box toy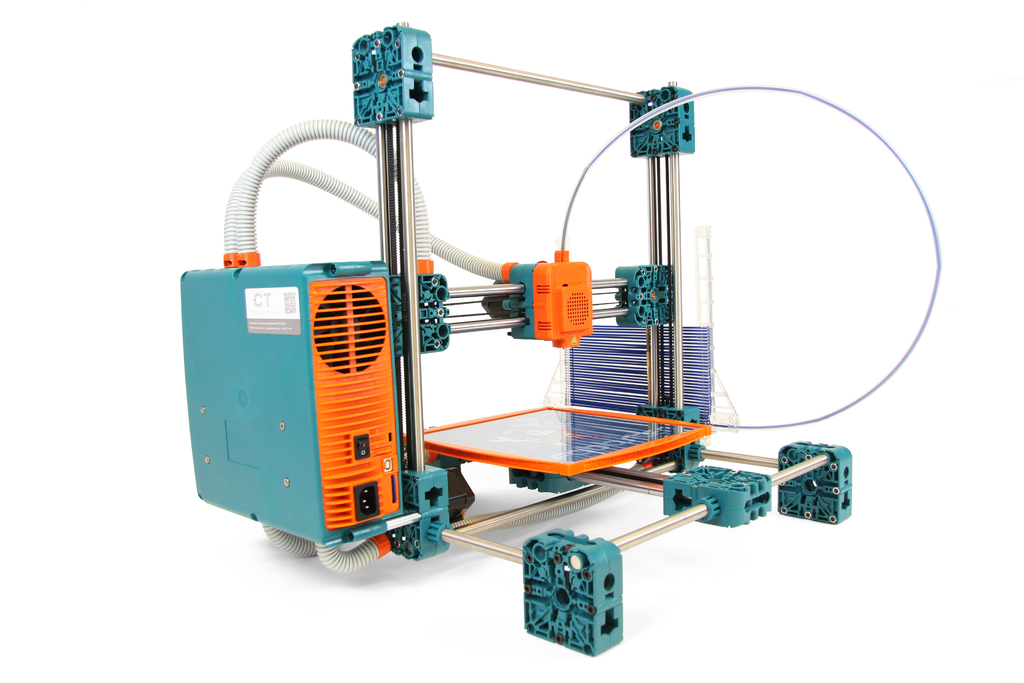
(x1=188, y1=21, x2=947, y2=659)
